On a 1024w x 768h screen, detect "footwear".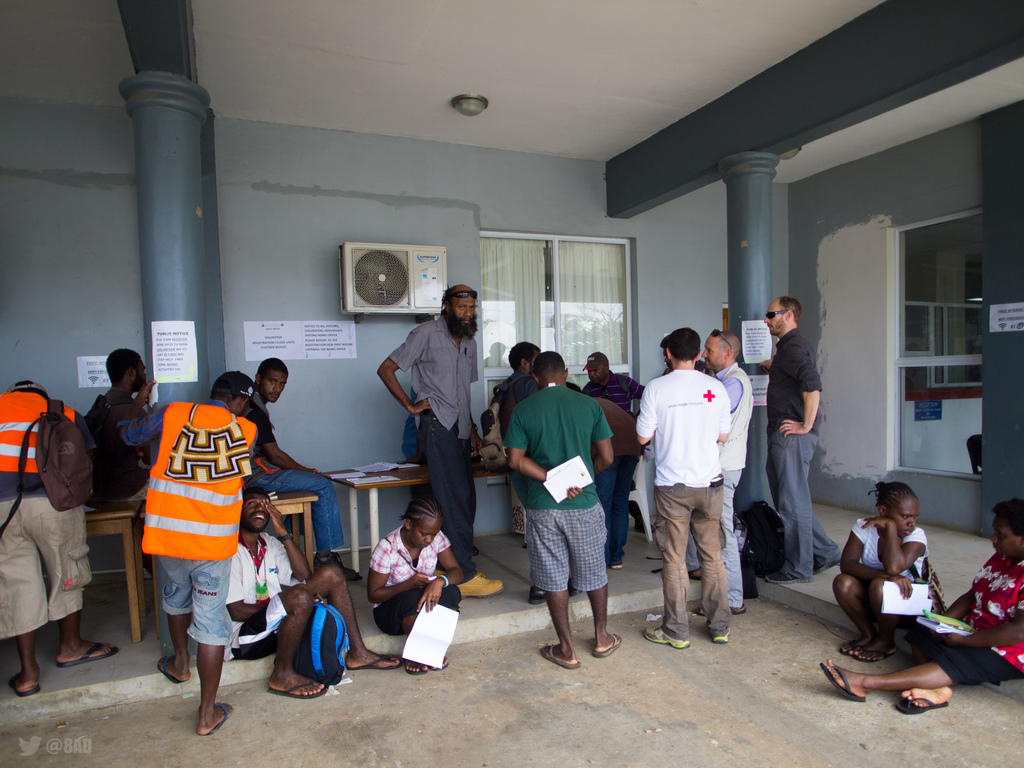
<box>267,669,329,697</box>.
